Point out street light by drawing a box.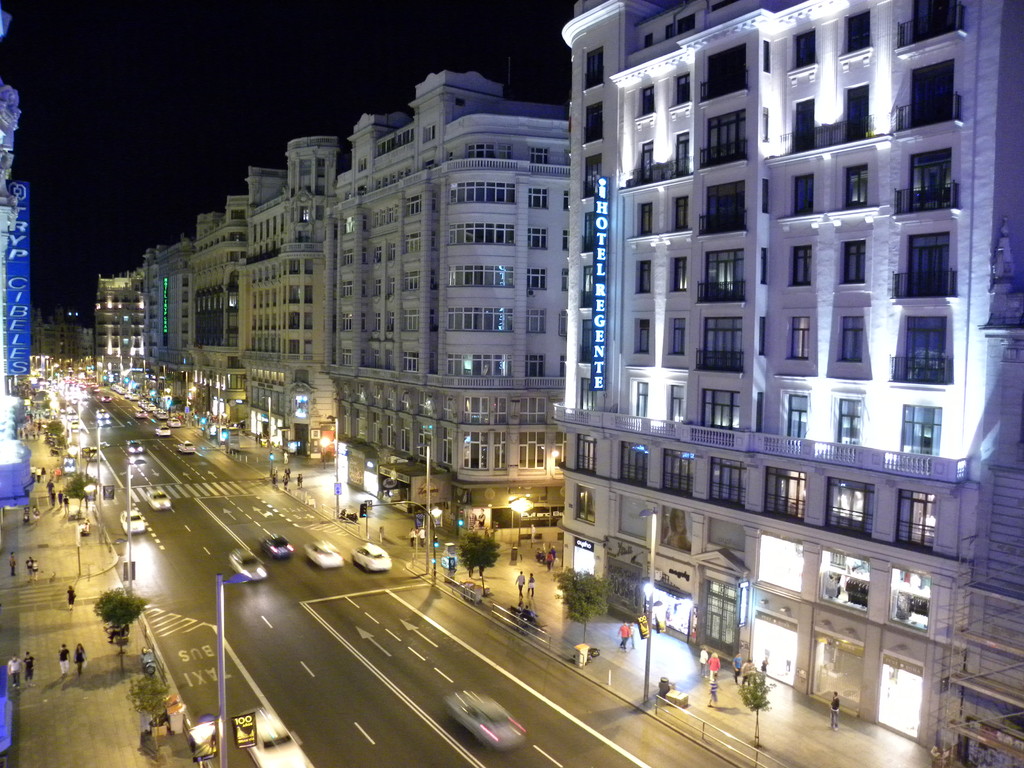
[left=91, top=416, right=109, bottom=506].
